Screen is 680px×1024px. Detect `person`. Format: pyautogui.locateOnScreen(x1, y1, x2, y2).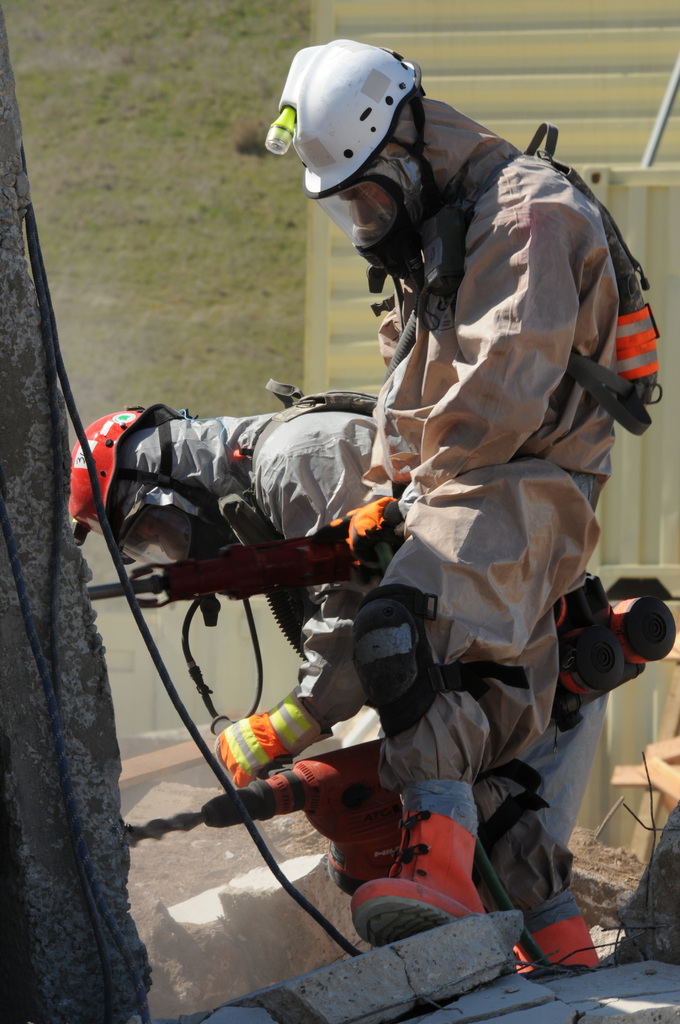
pyautogui.locateOnScreen(200, 29, 613, 982).
